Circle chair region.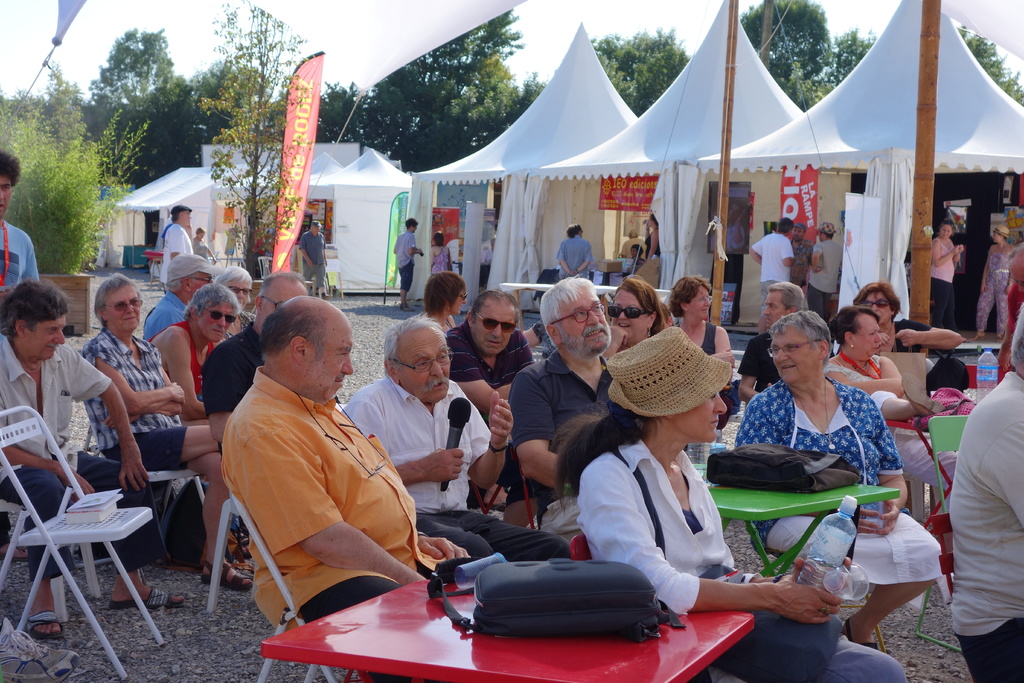
Region: x1=881 y1=415 x2=951 y2=488.
